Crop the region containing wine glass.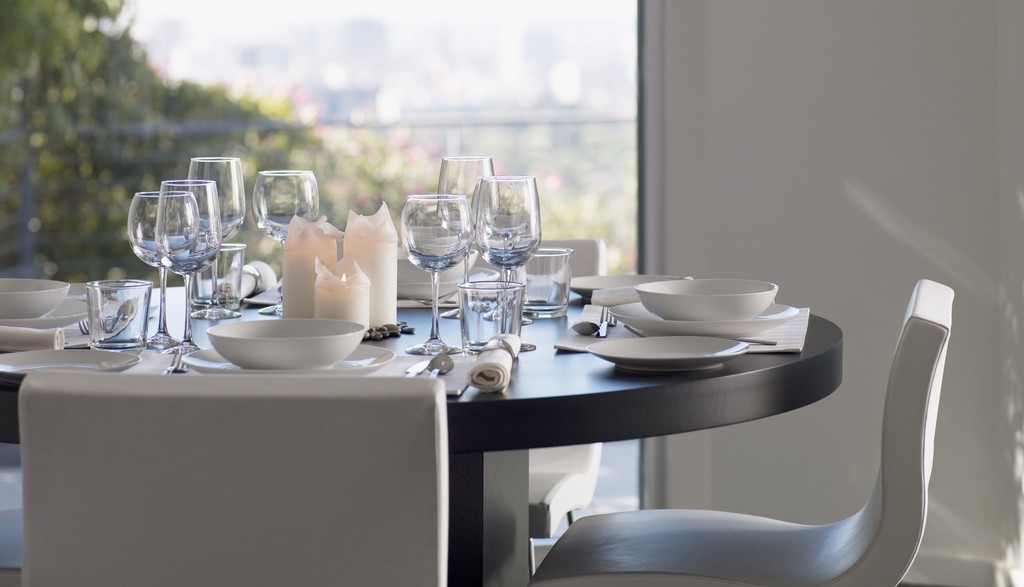
Crop region: {"left": 403, "top": 187, "right": 483, "bottom": 352}.
